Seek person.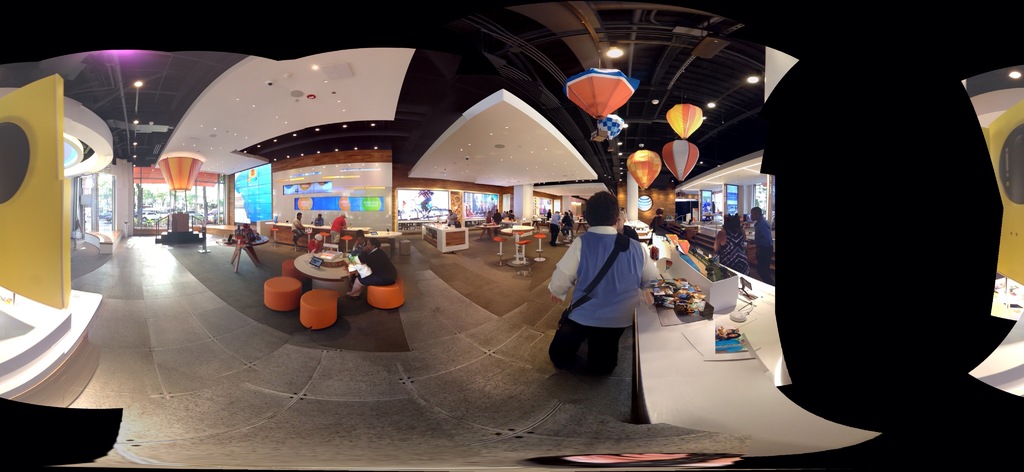
{"left": 749, "top": 202, "right": 774, "bottom": 282}.
